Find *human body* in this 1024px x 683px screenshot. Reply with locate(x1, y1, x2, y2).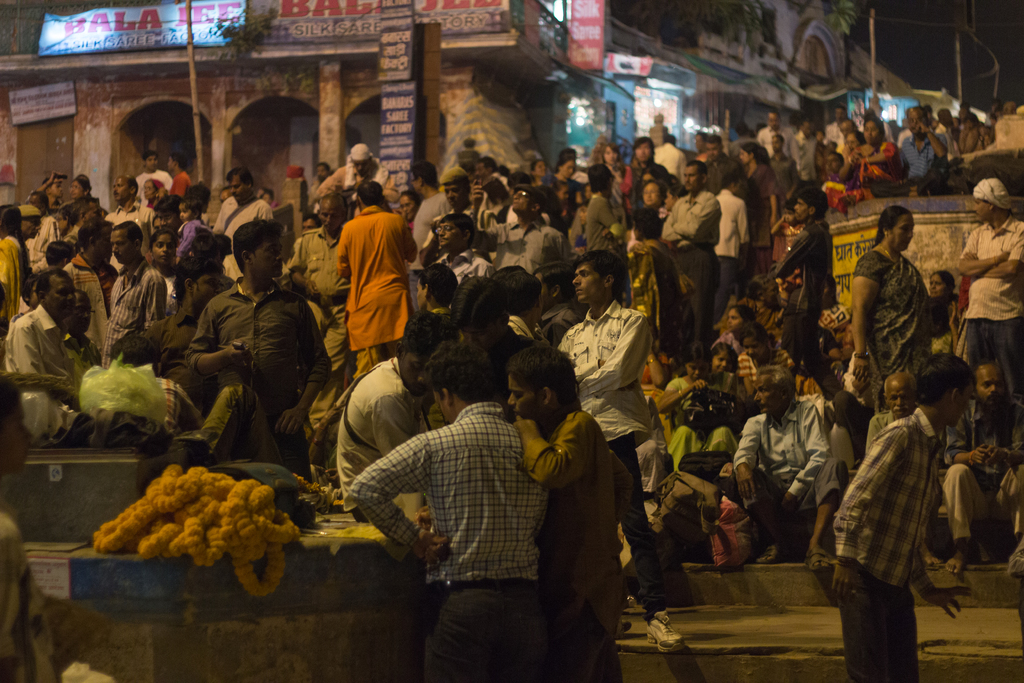
locate(855, 368, 906, 459).
